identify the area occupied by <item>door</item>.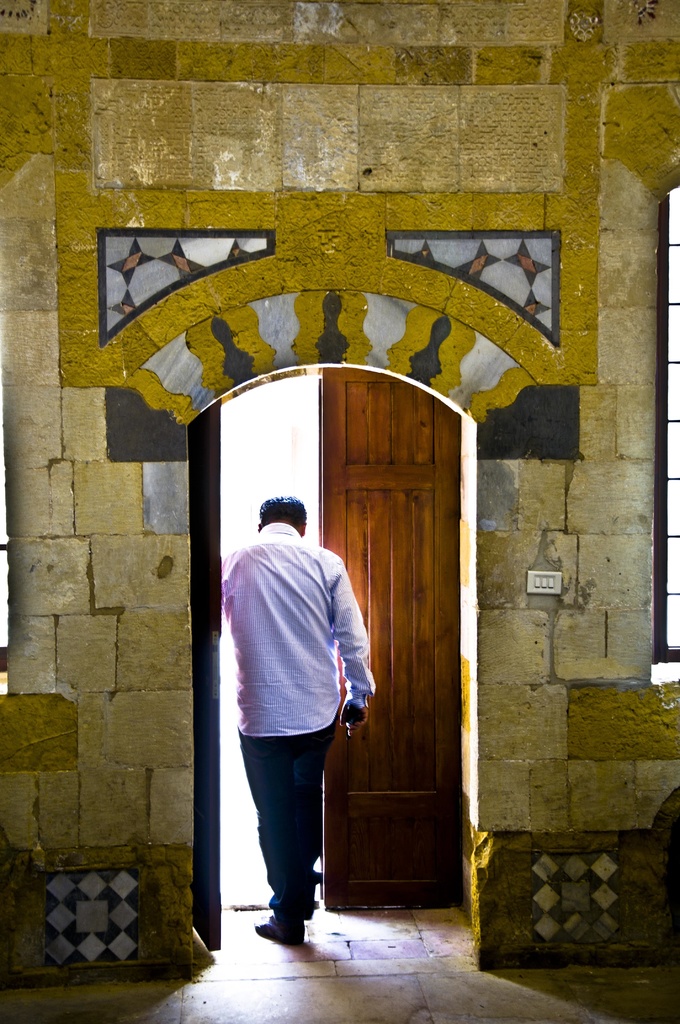
Area: 184:402:219:949.
